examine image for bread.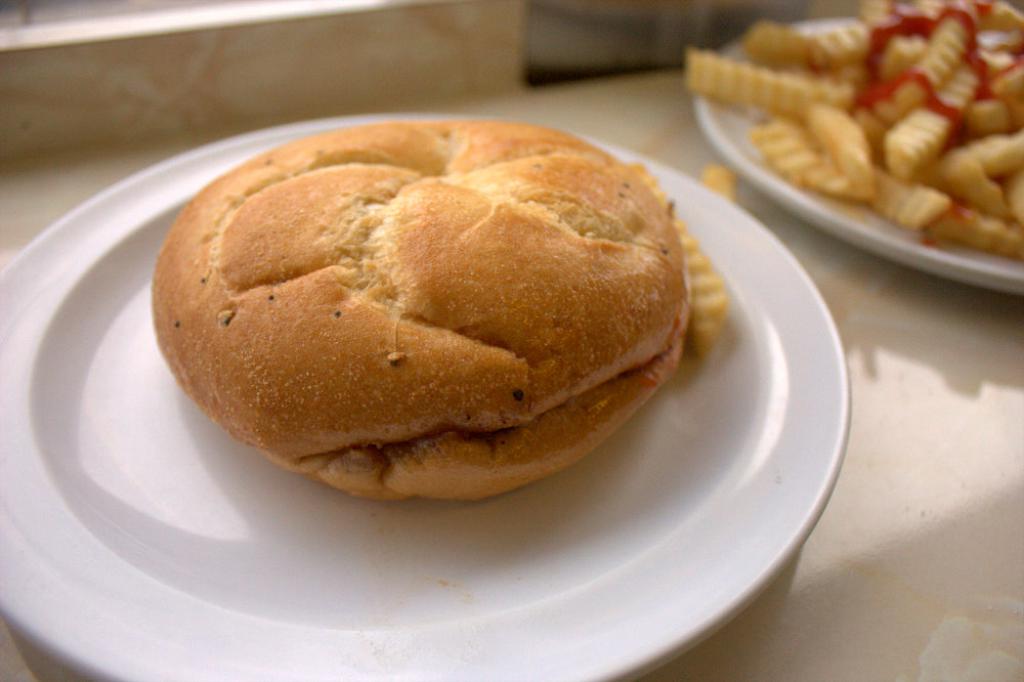
Examination result: [left=139, top=116, right=718, bottom=487].
